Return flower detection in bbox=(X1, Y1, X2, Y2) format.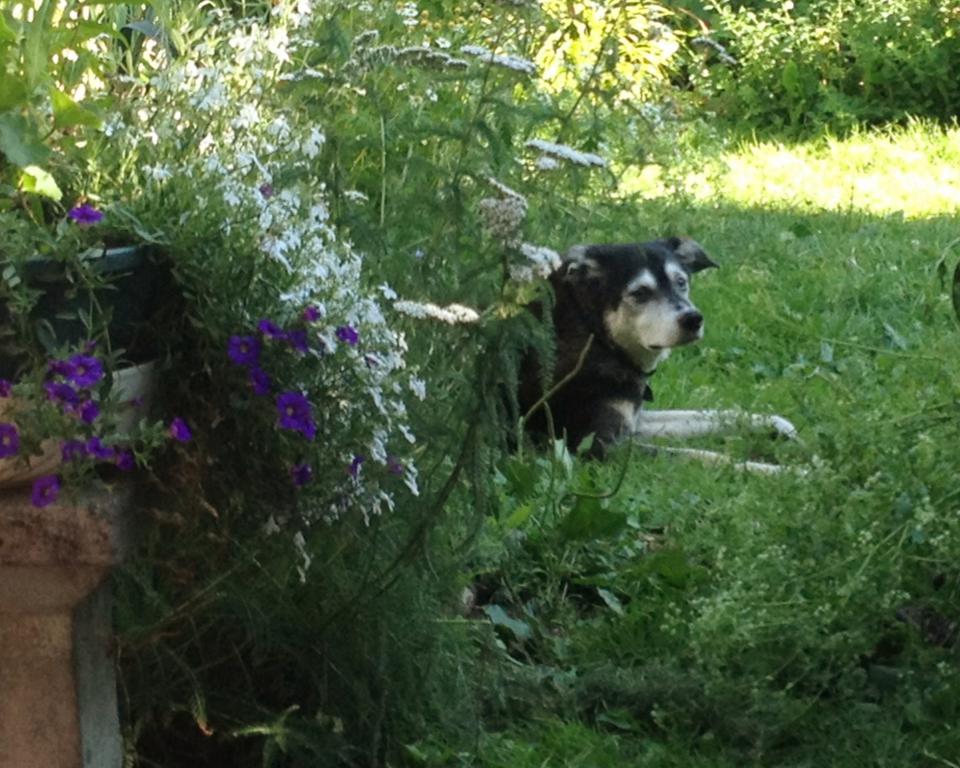
bbox=(244, 376, 266, 395).
